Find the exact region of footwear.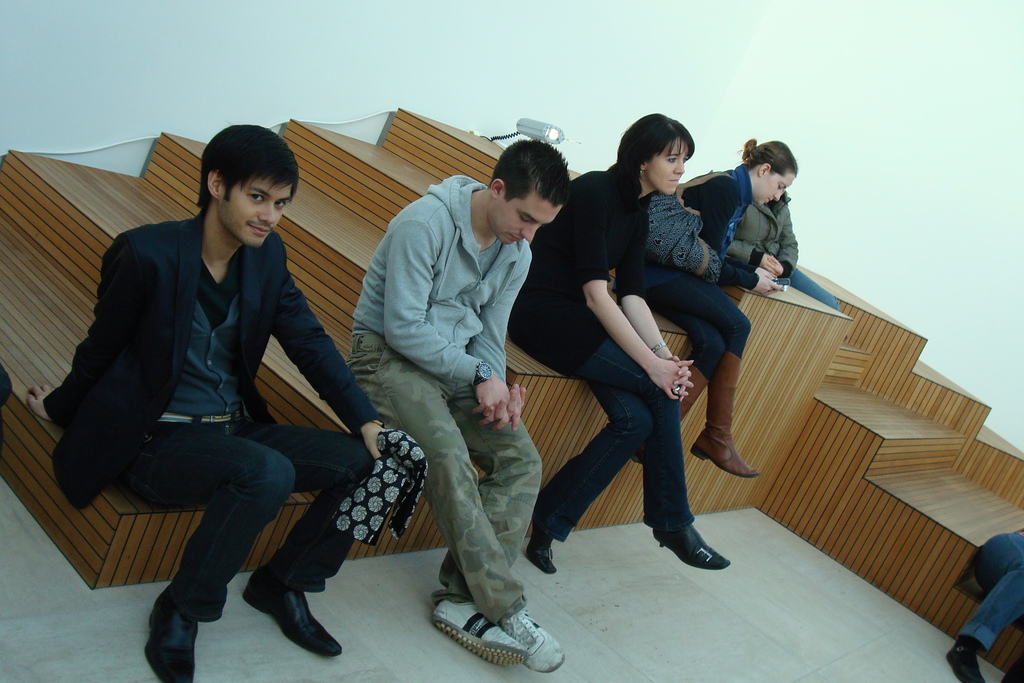
Exact region: left=945, top=646, right=987, bottom=682.
